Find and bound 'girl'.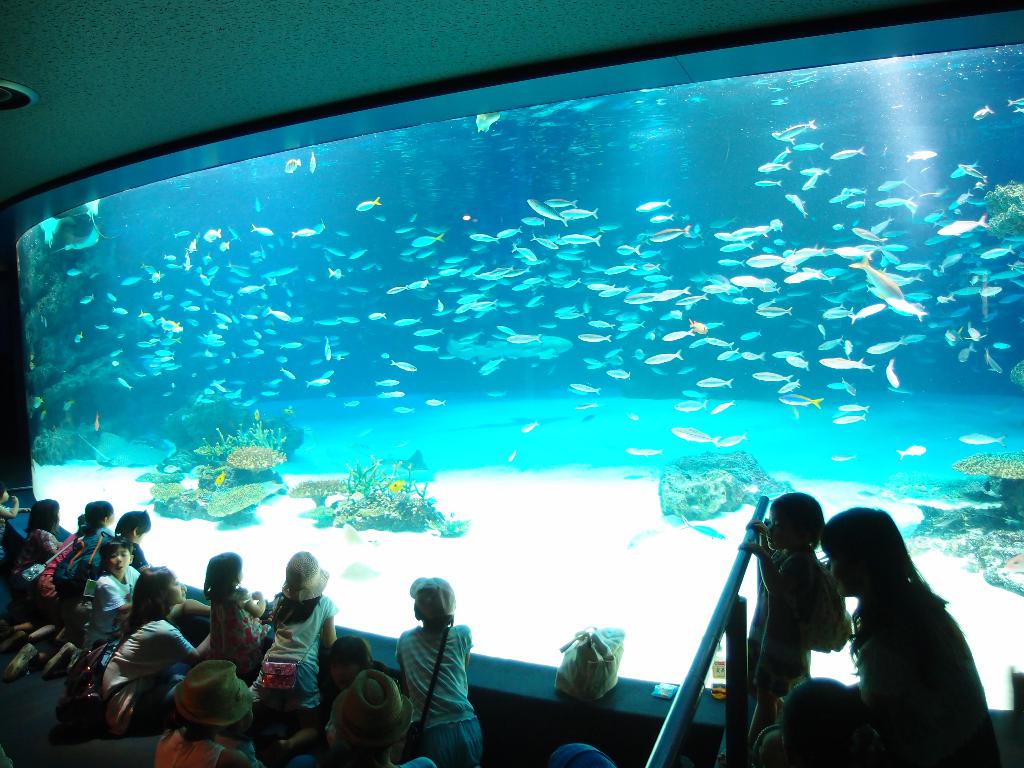
Bound: region(8, 502, 68, 608).
